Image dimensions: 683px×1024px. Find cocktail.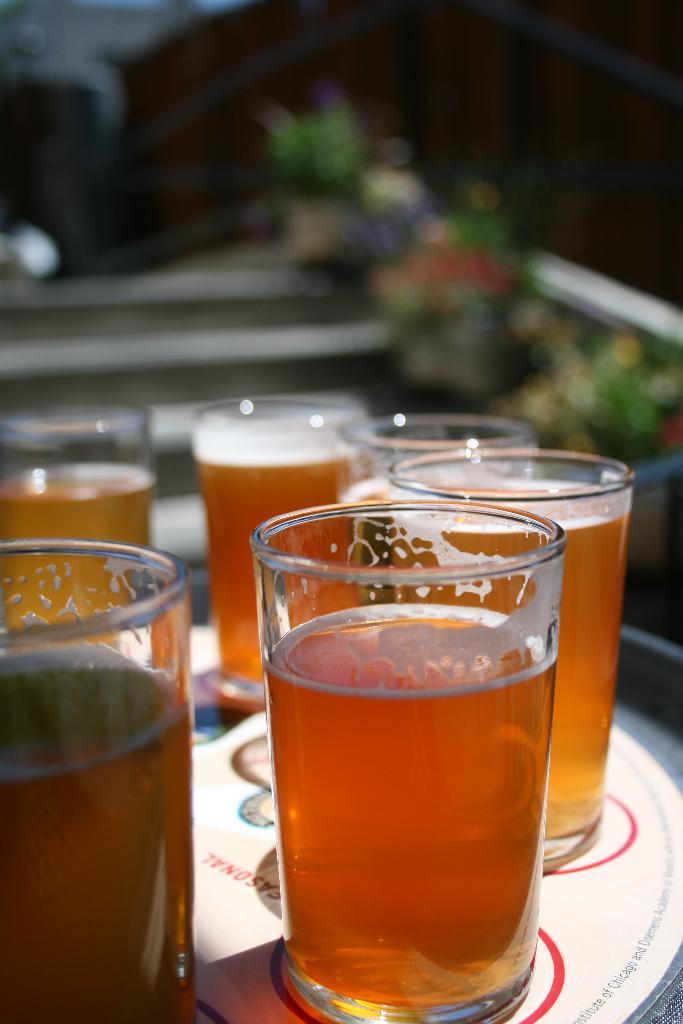
(left=0, top=410, right=155, bottom=679).
